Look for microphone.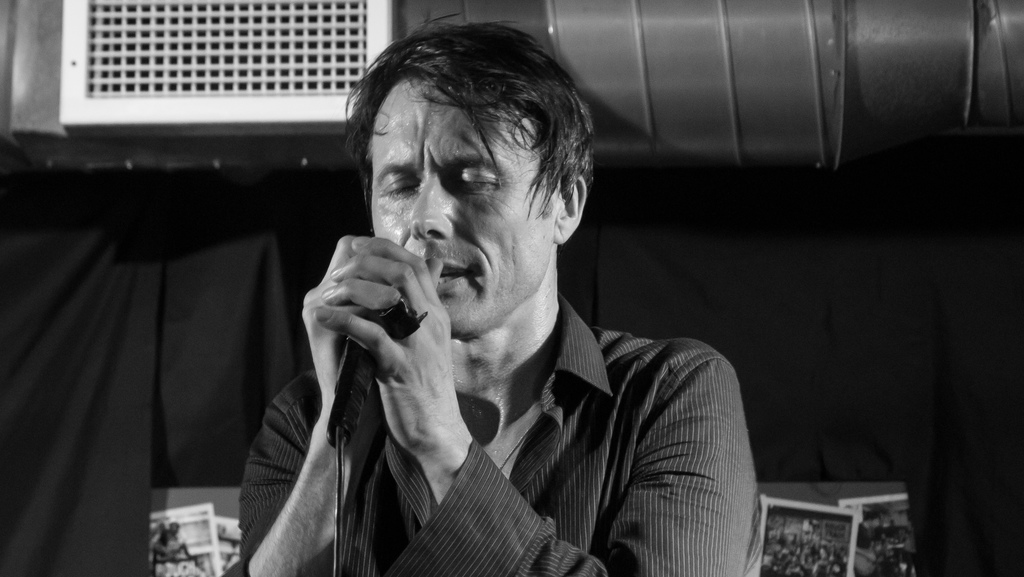
Found: 322,336,382,445.
